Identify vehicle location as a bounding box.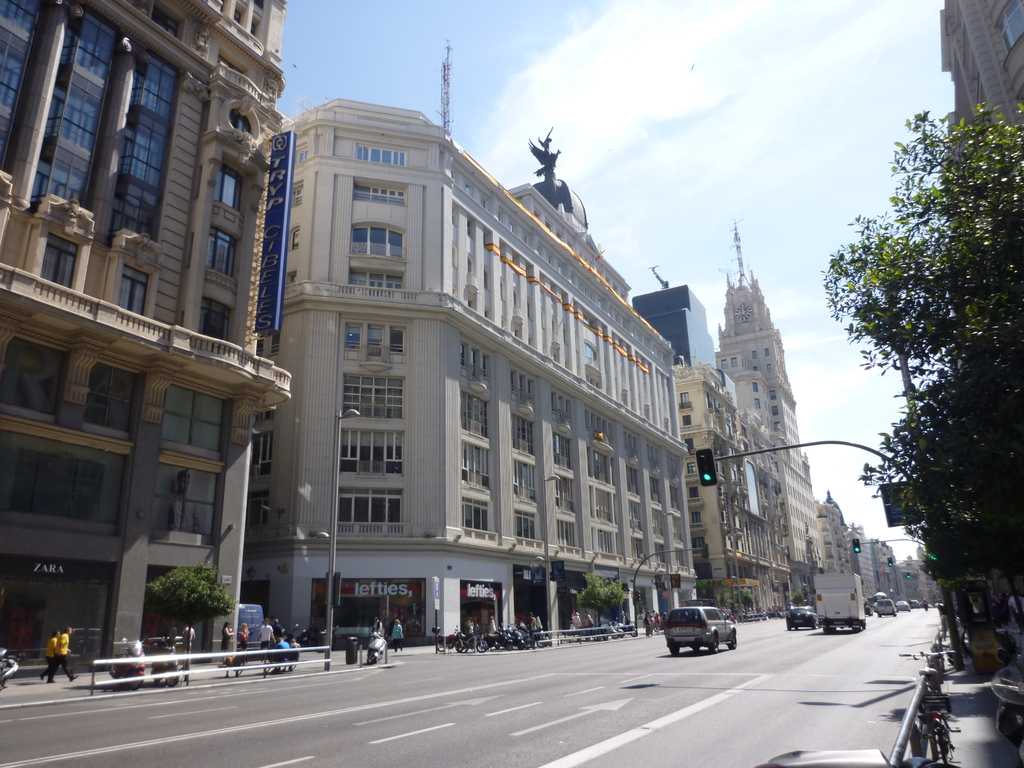
Rect(570, 613, 639, 647).
